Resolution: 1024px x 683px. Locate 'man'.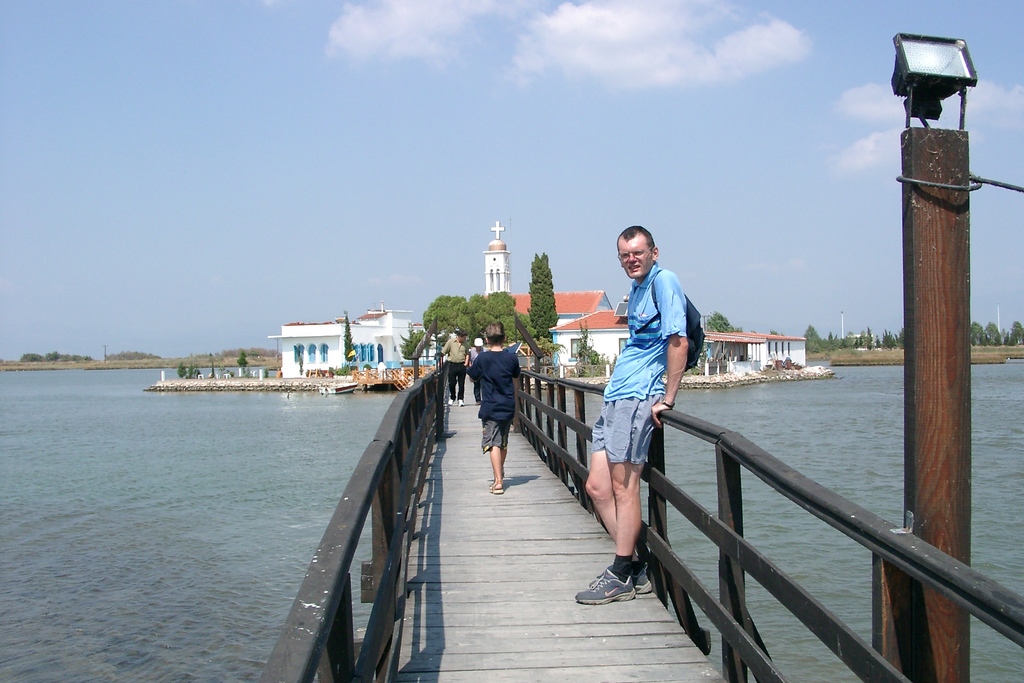
rect(590, 233, 718, 644).
